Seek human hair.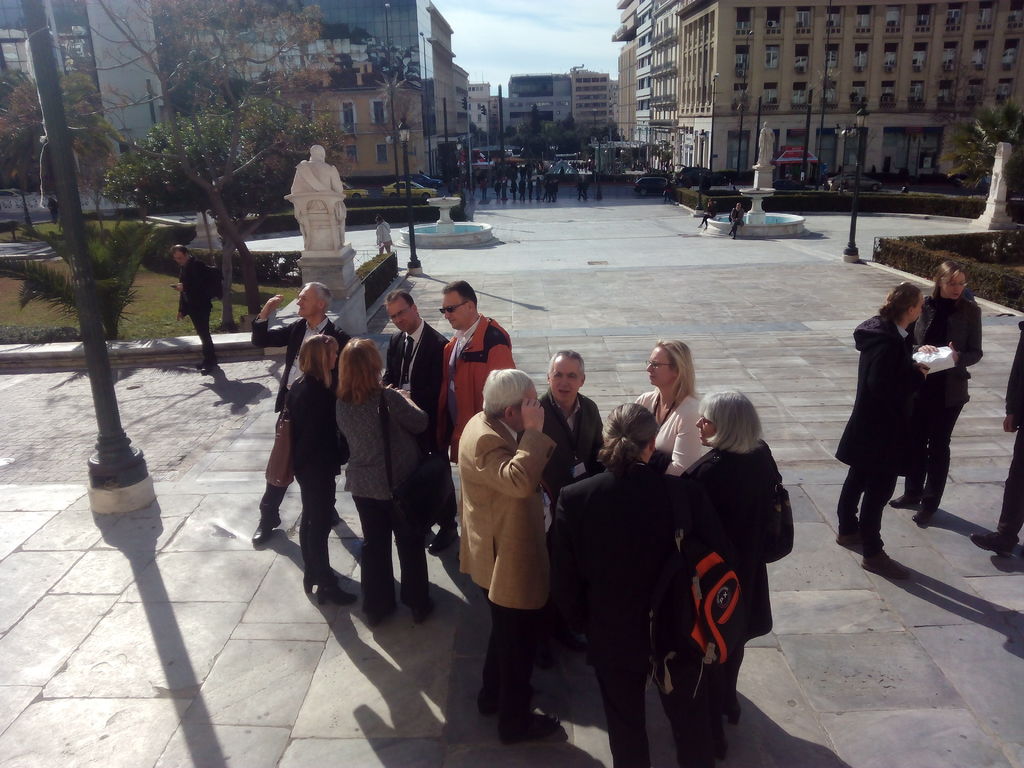
crop(386, 289, 415, 307).
